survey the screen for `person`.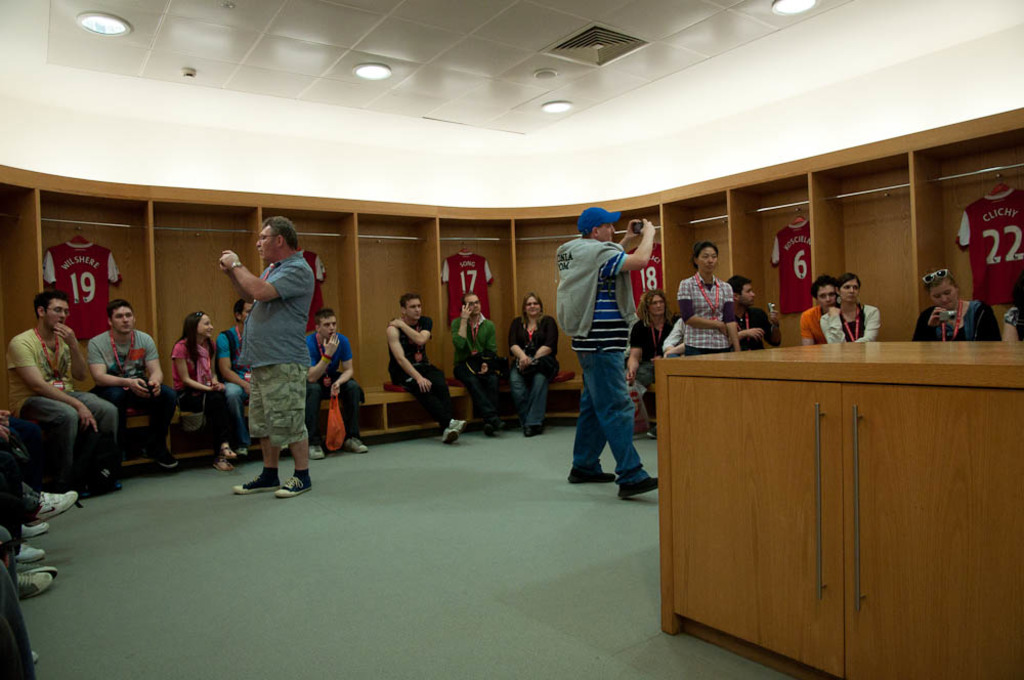
Survey found: (910, 265, 997, 343).
